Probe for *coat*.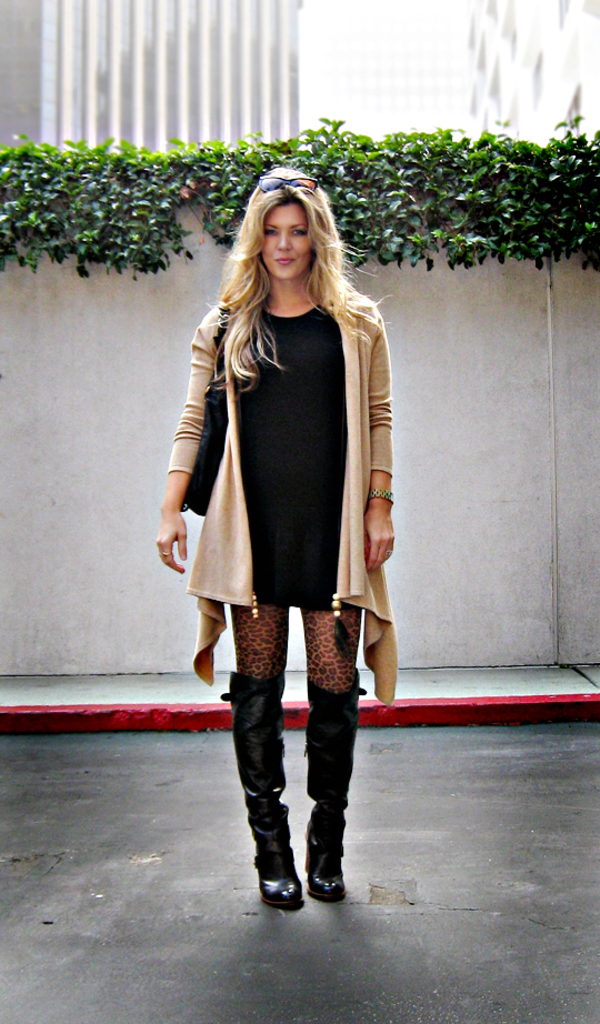
Probe result: 166 289 376 629.
